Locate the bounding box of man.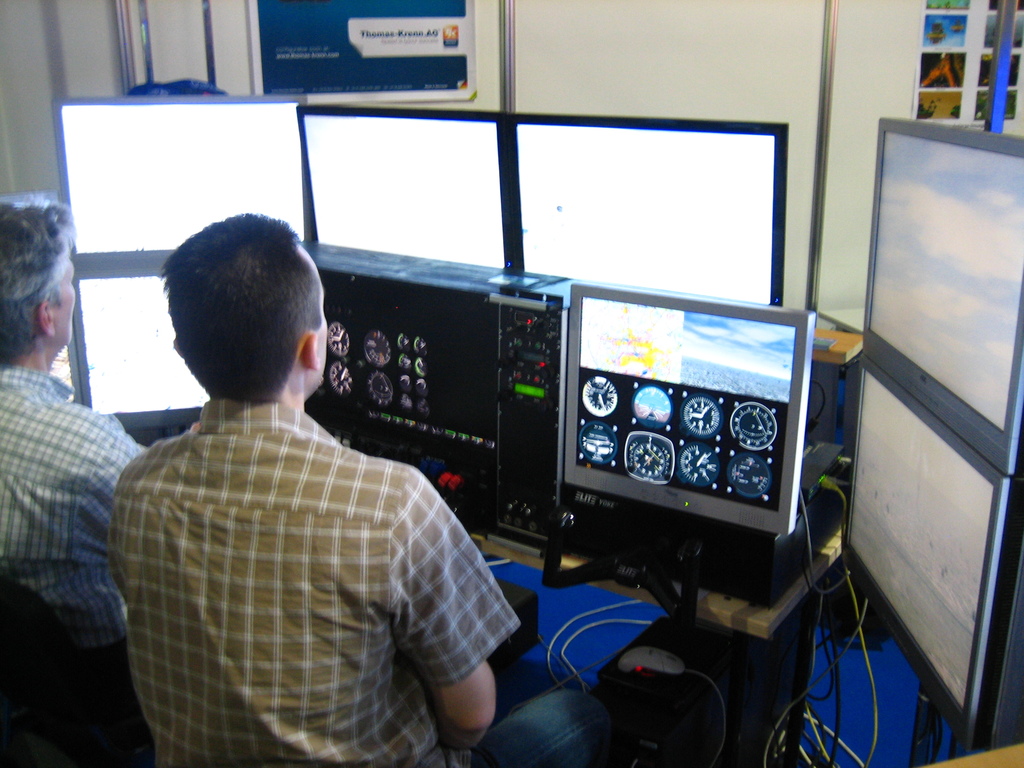
Bounding box: 97, 218, 499, 750.
